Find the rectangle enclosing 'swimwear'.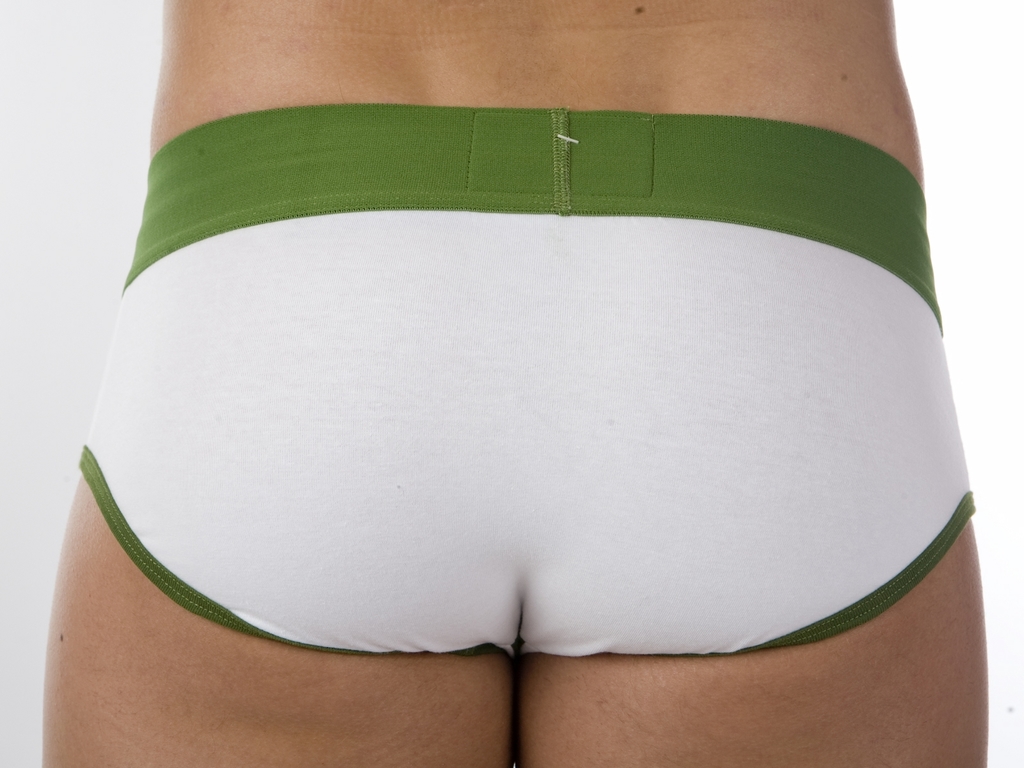
<box>83,105,970,652</box>.
